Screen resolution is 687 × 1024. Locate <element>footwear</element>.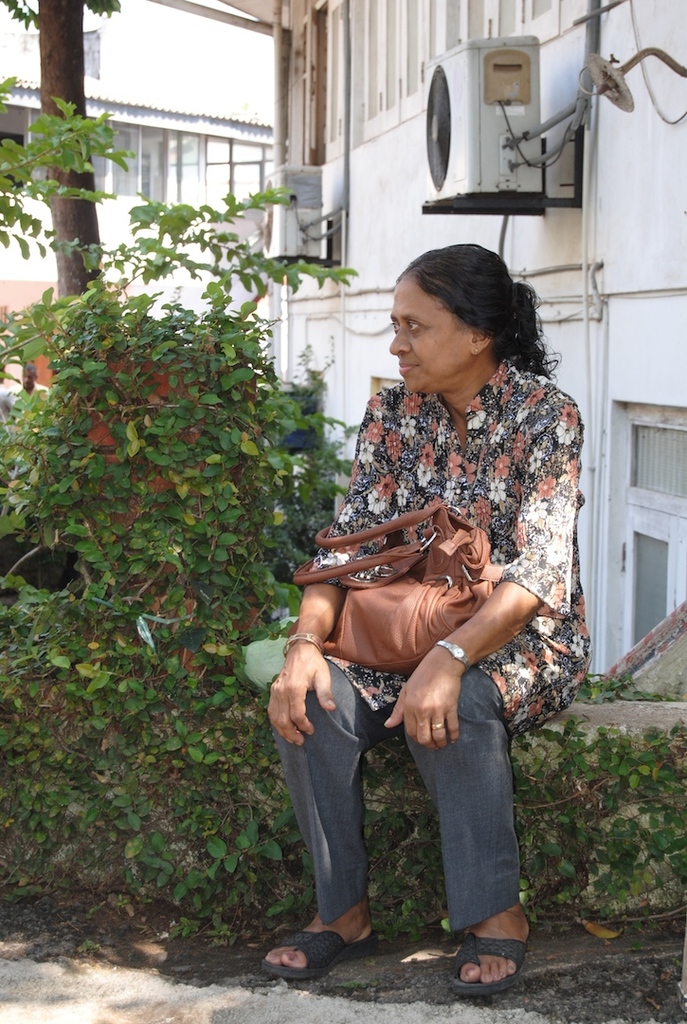
x1=258 y1=931 x2=387 y2=980.
